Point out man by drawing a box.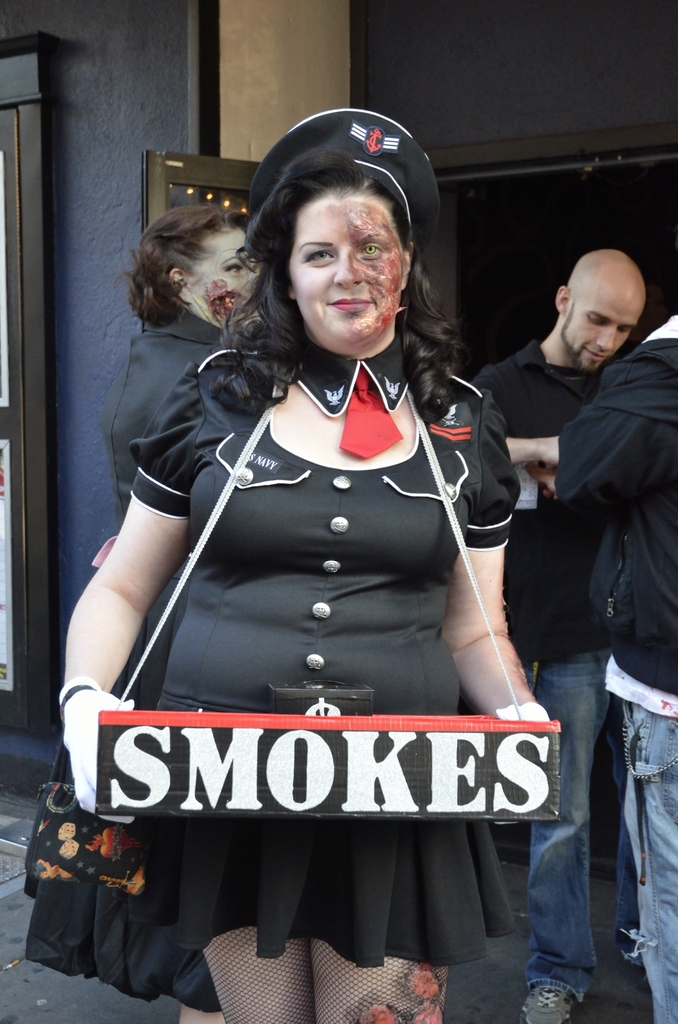
[466, 244, 647, 1023].
